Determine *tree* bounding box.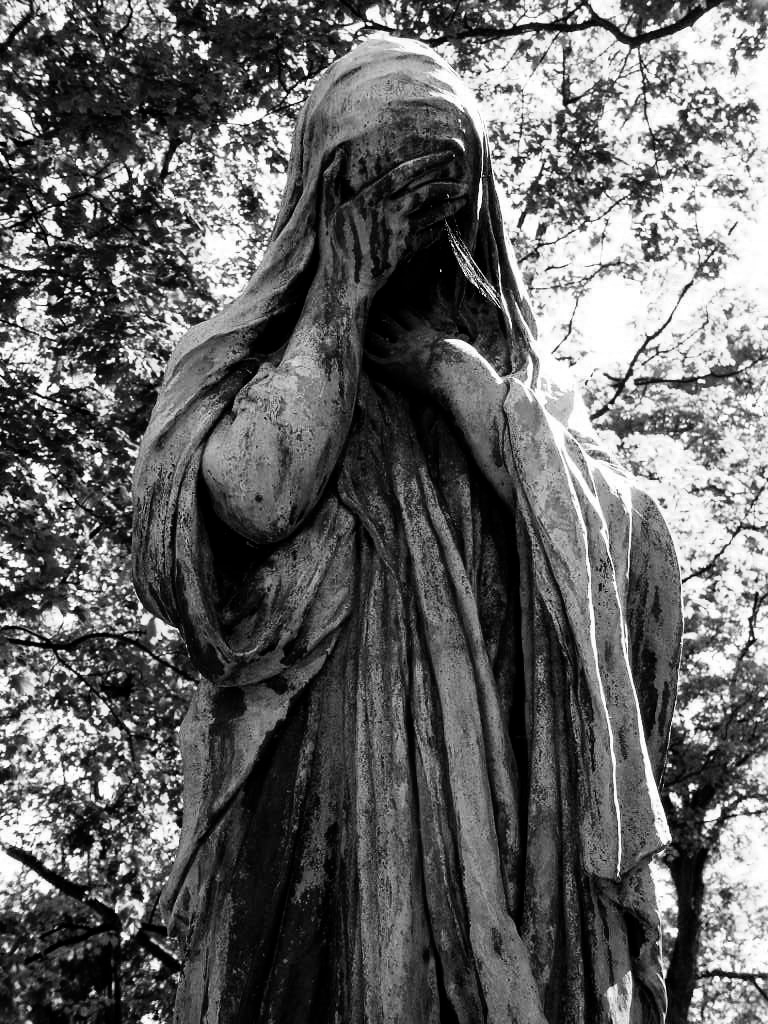
Determined: box(0, 0, 767, 1023).
